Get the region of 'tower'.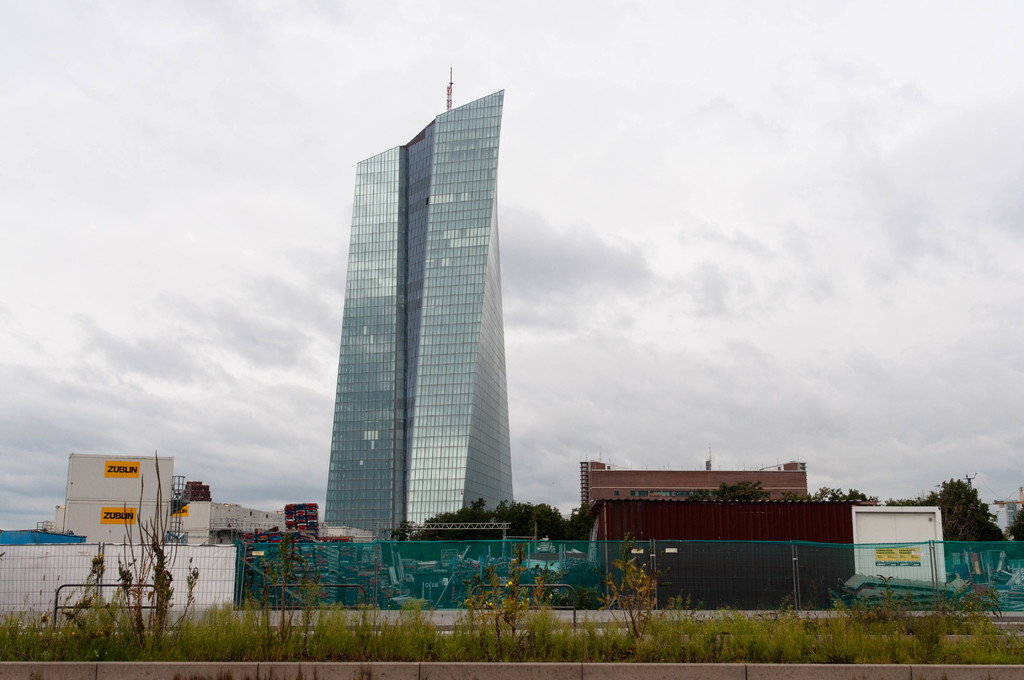
select_region(296, 52, 537, 546).
